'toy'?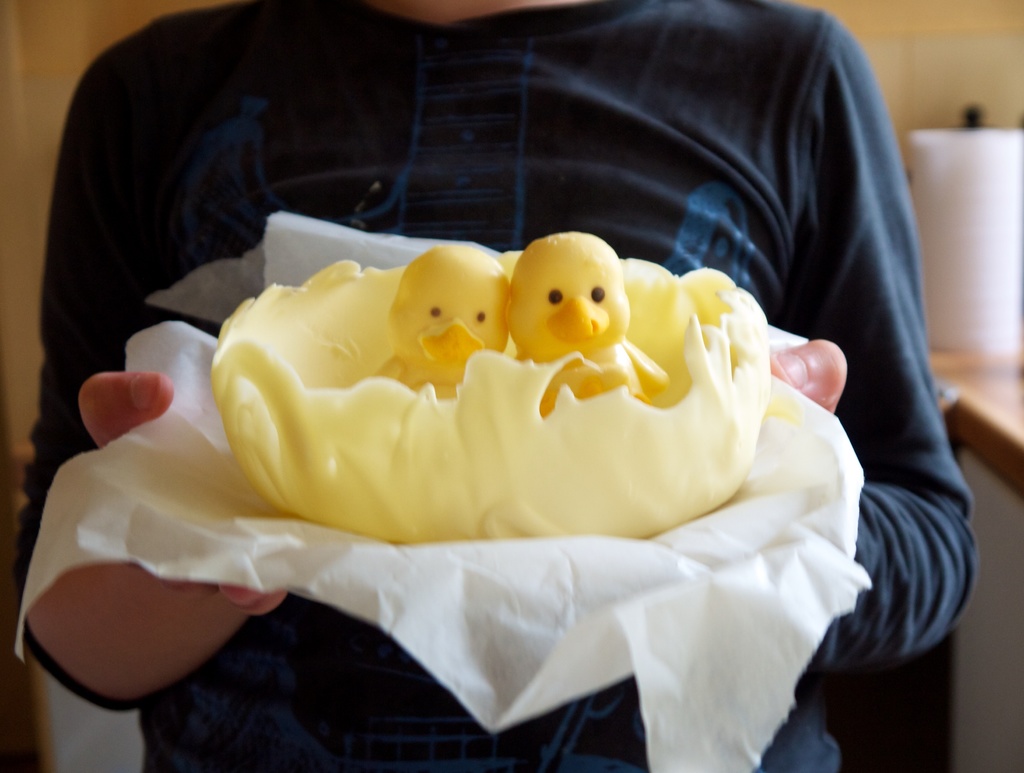
[492,226,657,417]
